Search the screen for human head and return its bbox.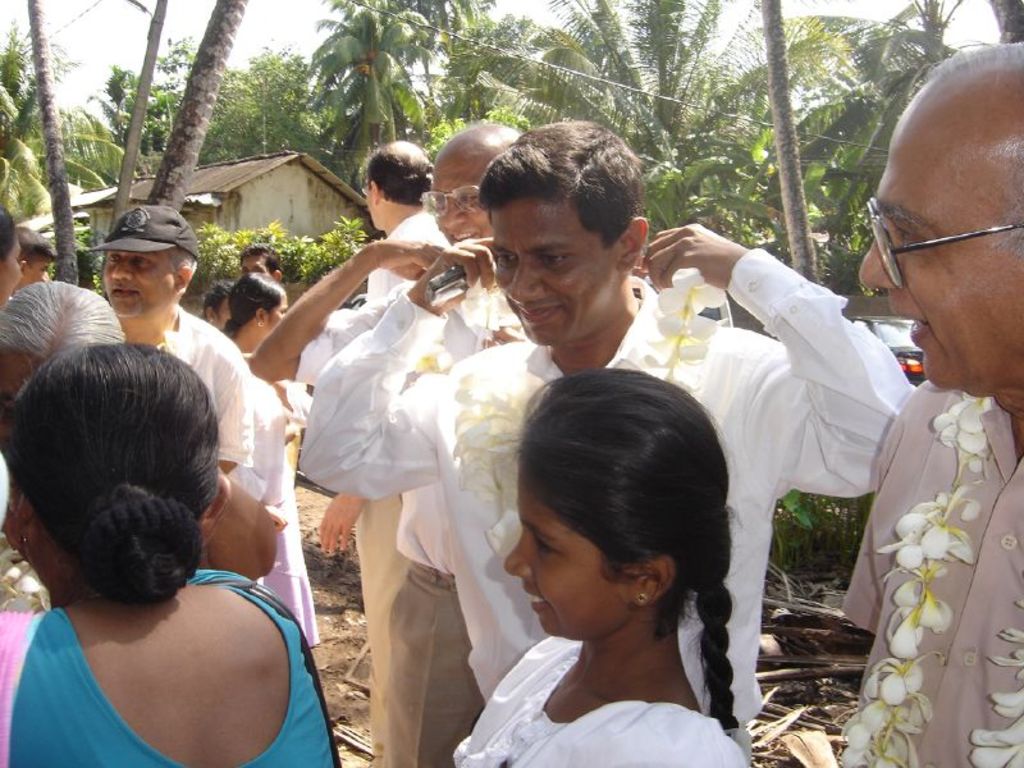
Found: [x1=0, y1=275, x2=122, y2=429].
